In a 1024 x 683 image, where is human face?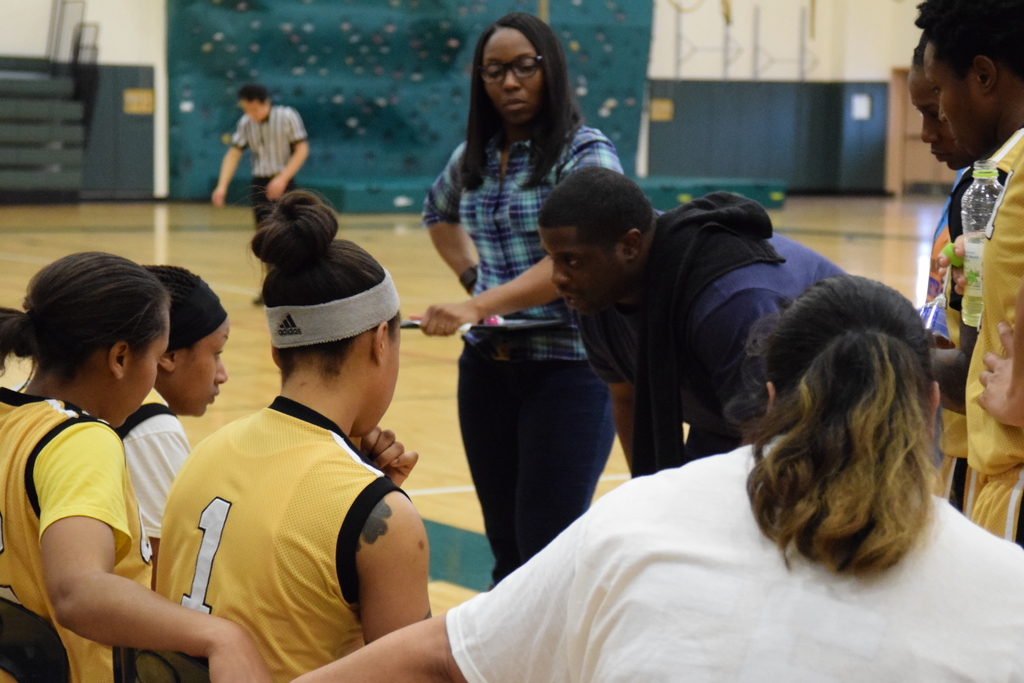
locate(481, 28, 543, 124).
